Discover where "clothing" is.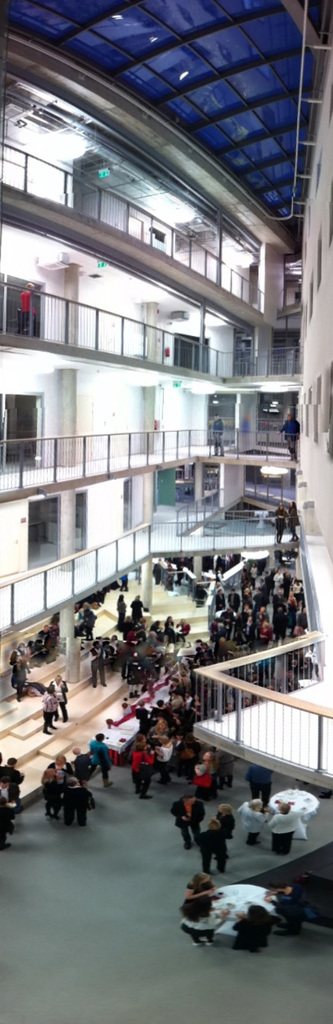
Discovered at crop(87, 647, 107, 683).
